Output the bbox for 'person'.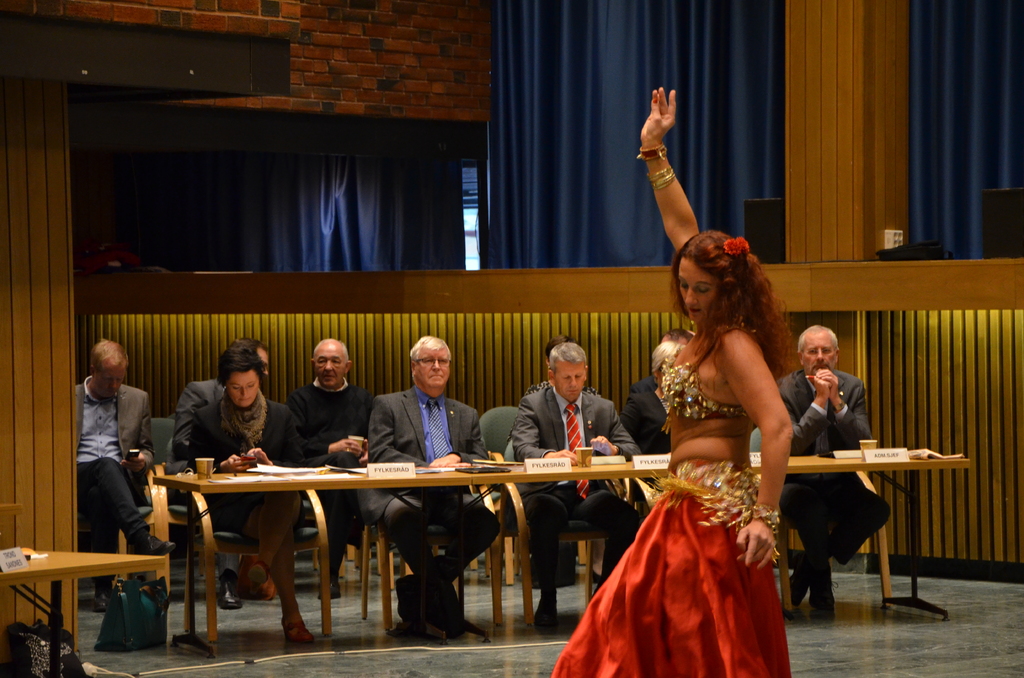
[183,341,326,654].
